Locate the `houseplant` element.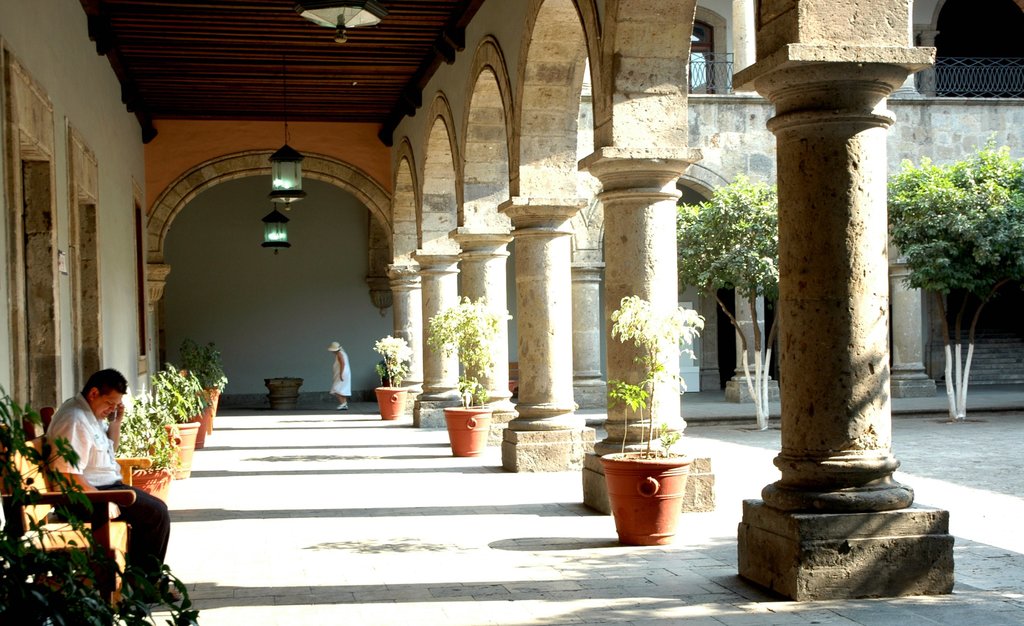
Element bbox: rect(372, 335, 413, 421).
